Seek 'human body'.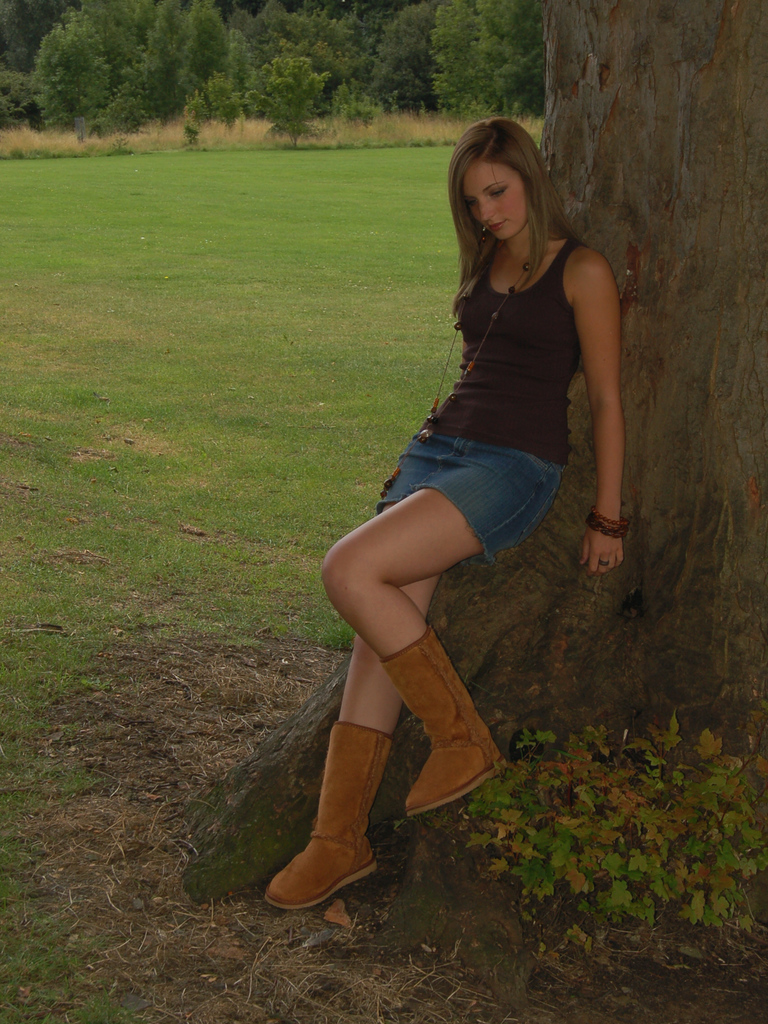
locate(233, 118, 635, 911).
